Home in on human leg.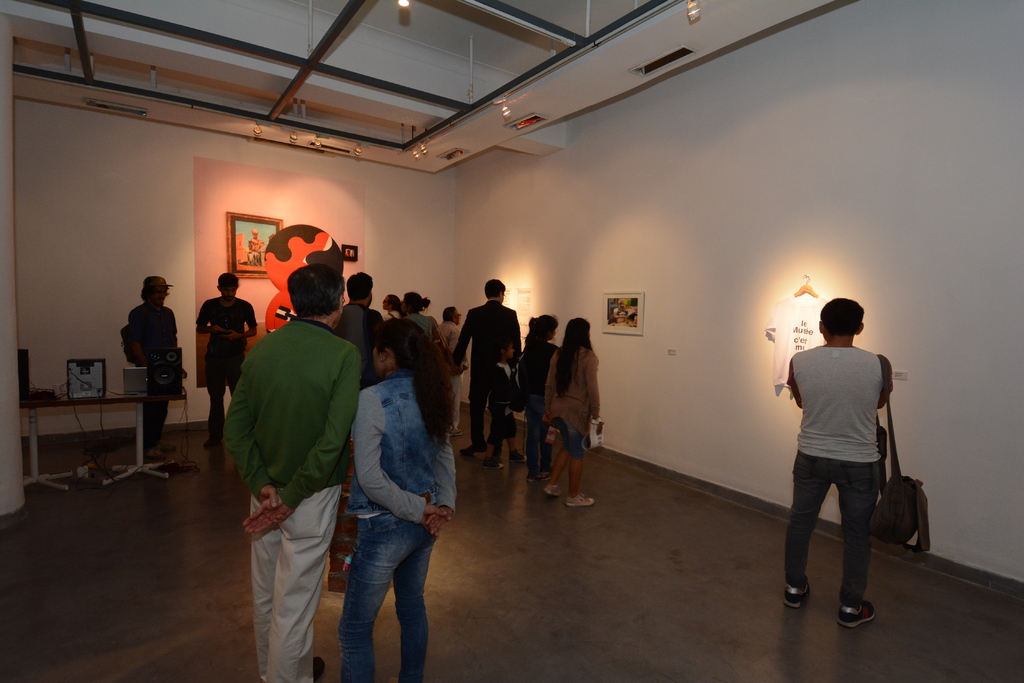
Homed in at <bbox>336, 518, 432, 680</bbox>.
